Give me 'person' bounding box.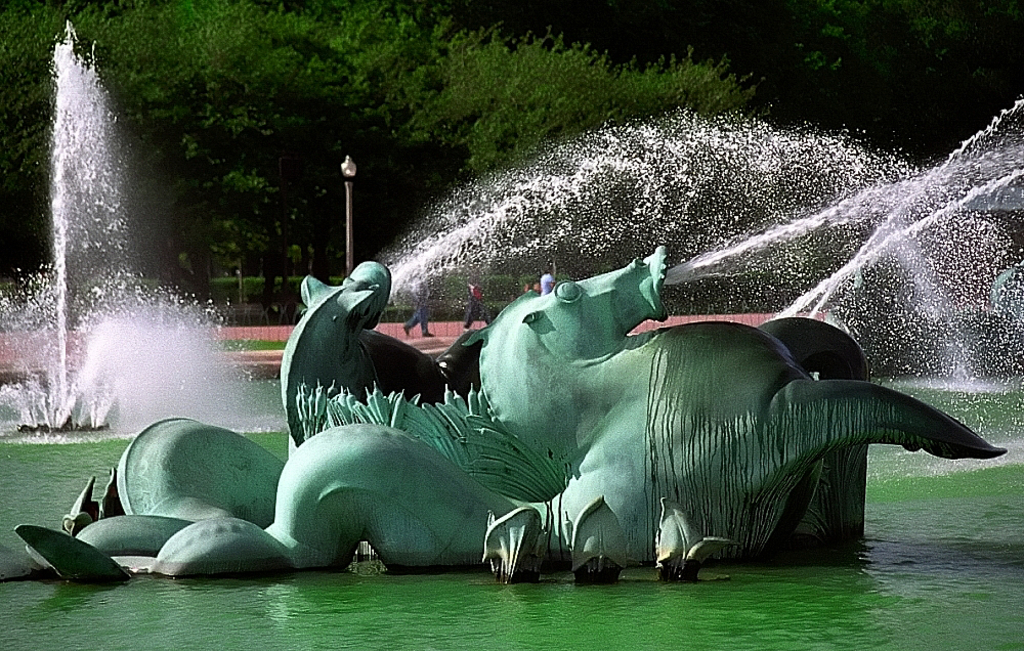
(left=402, top=269, right=433, bottom=336).
